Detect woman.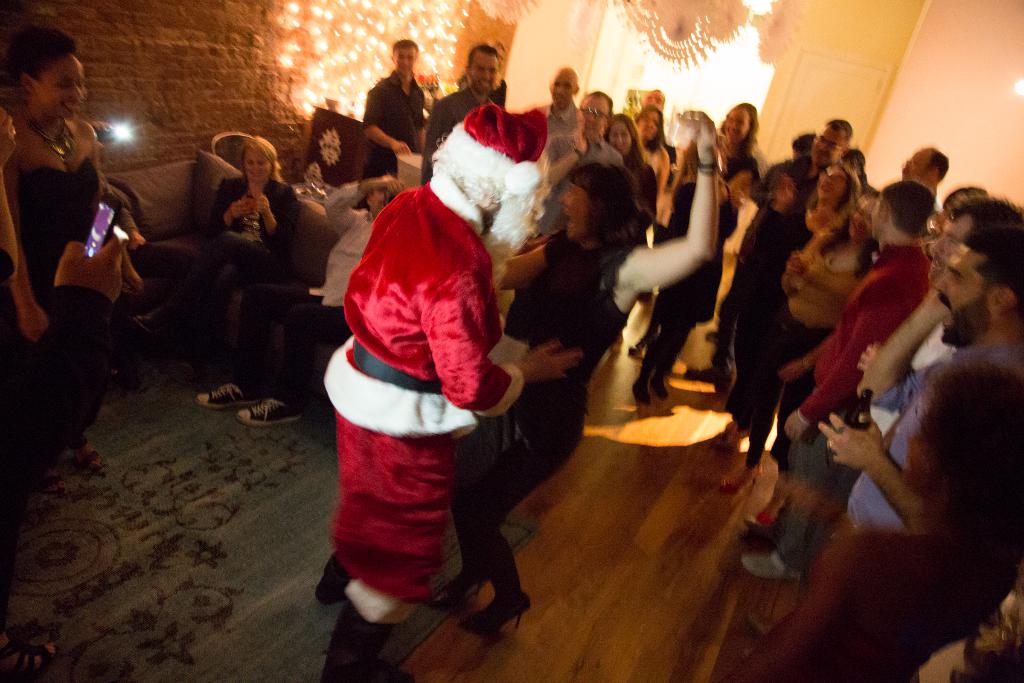
Detected at x1=726 y1=368 x2=1023 y2=682.
